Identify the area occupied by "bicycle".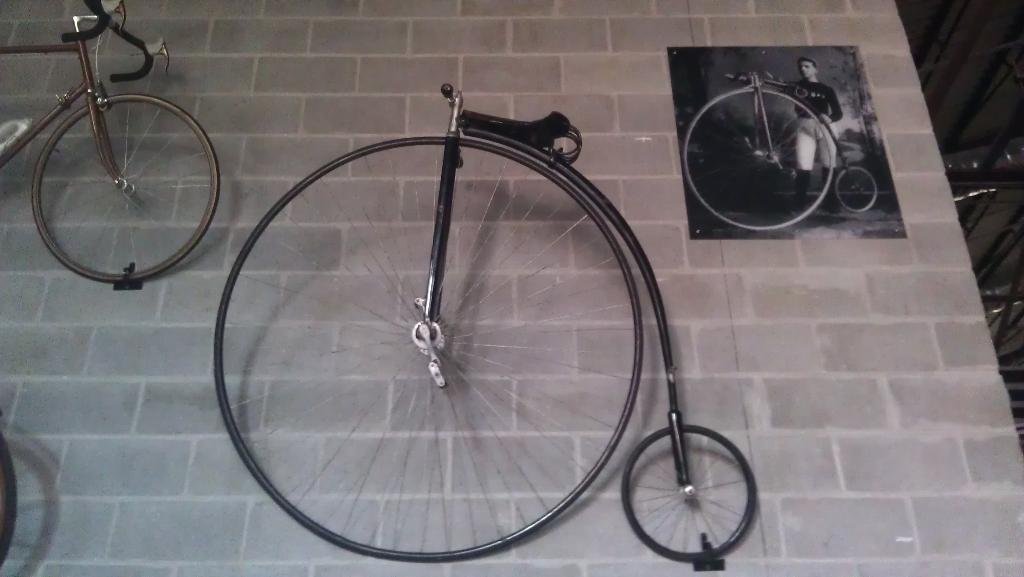
Area: [x1=8, y1=0, x2=232, y2=272].
